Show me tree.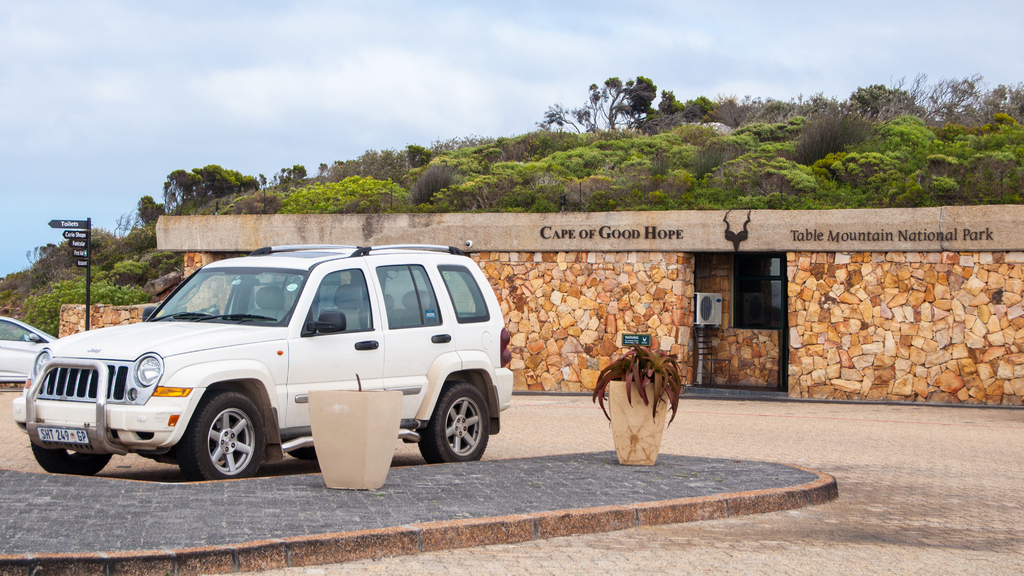
tree is here: [left=901, top=57, right=1023, bottom=164].
